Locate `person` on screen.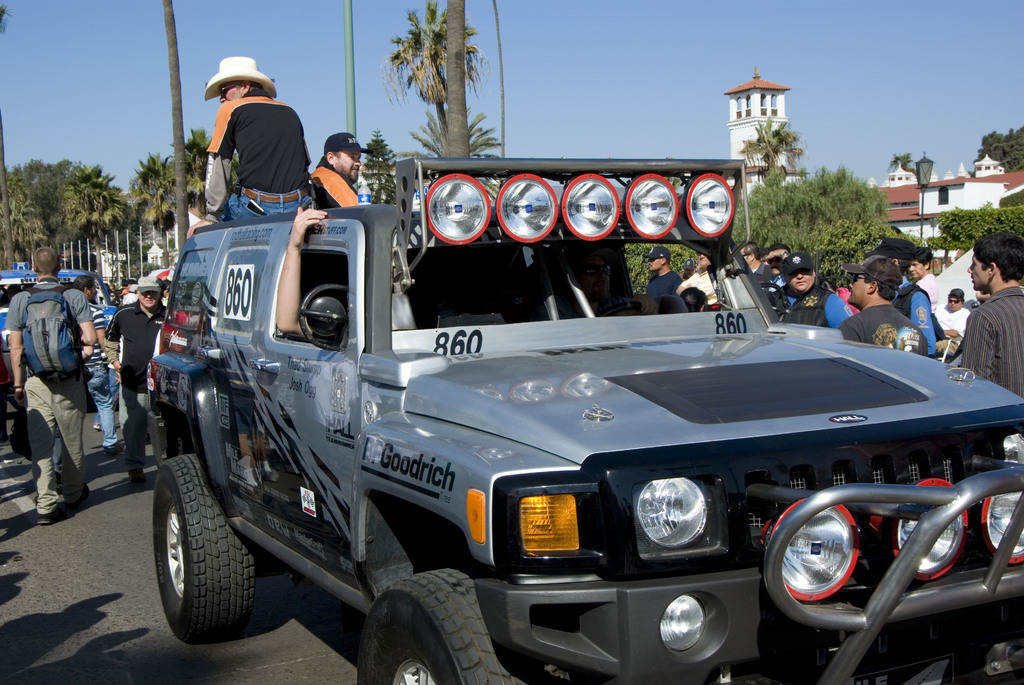
On screen at [left=679, top=244, right=717, bottom=320].
